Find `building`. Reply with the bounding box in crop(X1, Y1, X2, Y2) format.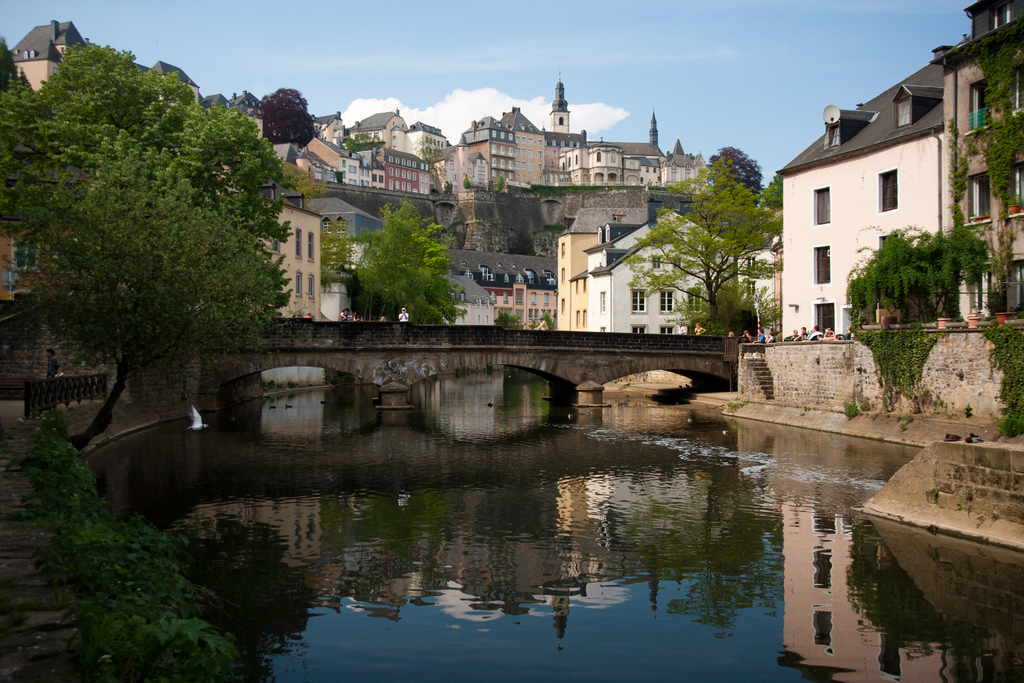
crop(2, 19, 82, 89).
